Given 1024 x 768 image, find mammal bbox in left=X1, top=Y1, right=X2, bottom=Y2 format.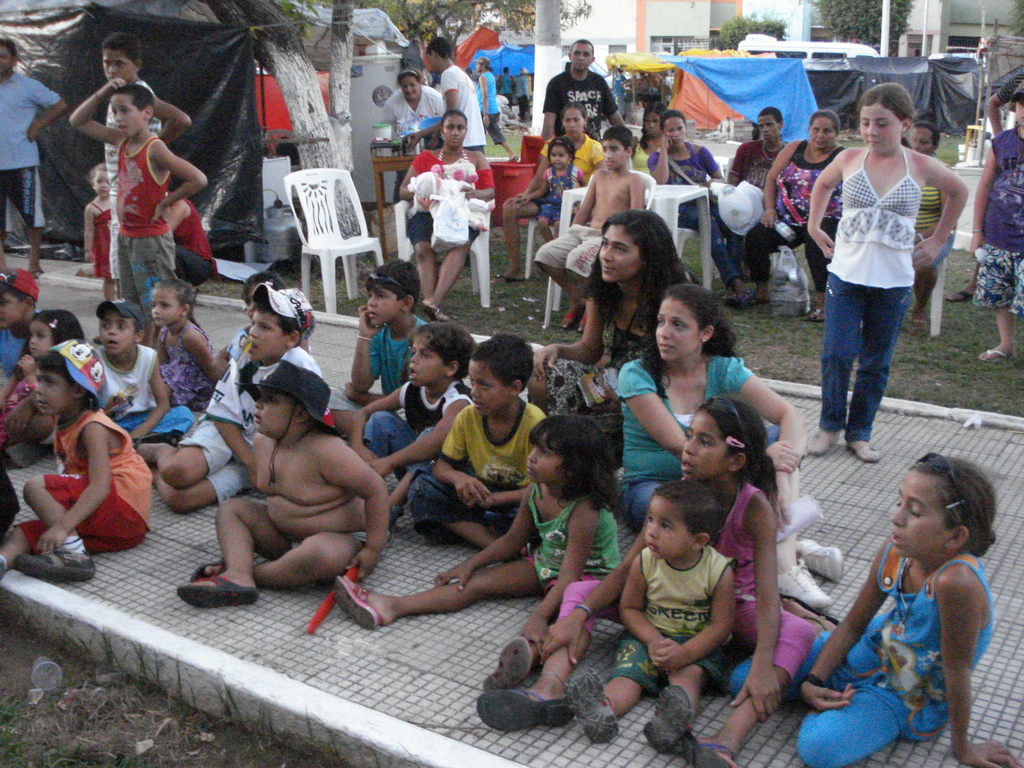
left=491, top=105, right=600, bottom=281.
